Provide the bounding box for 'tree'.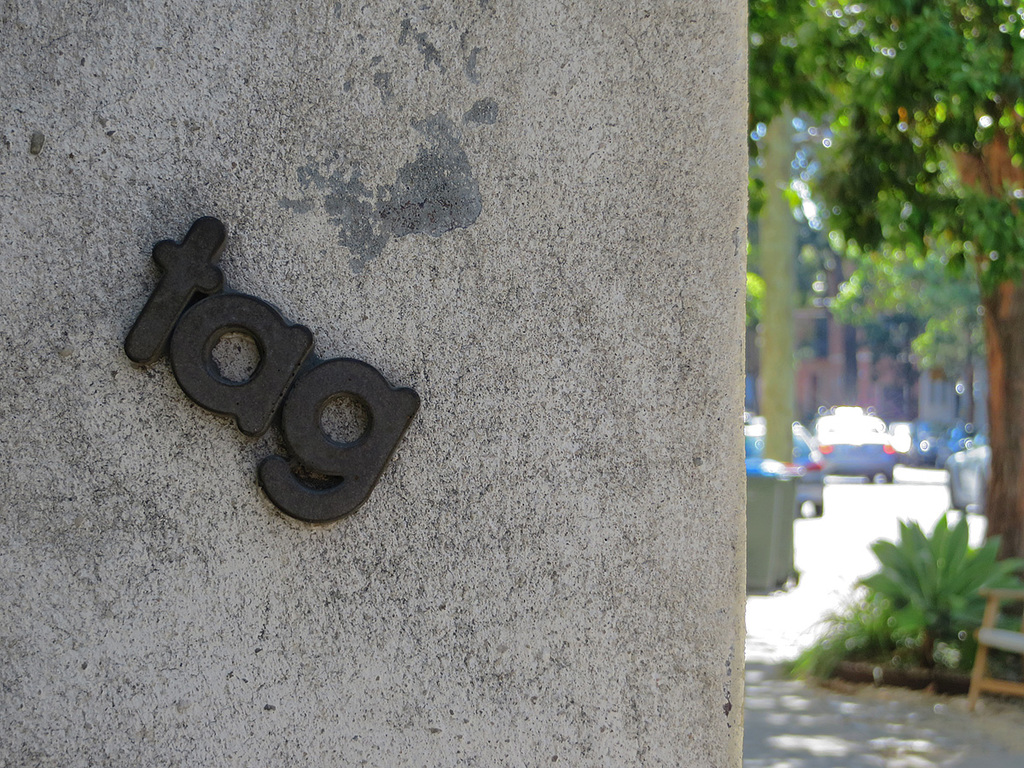
743:0:1023:575.
